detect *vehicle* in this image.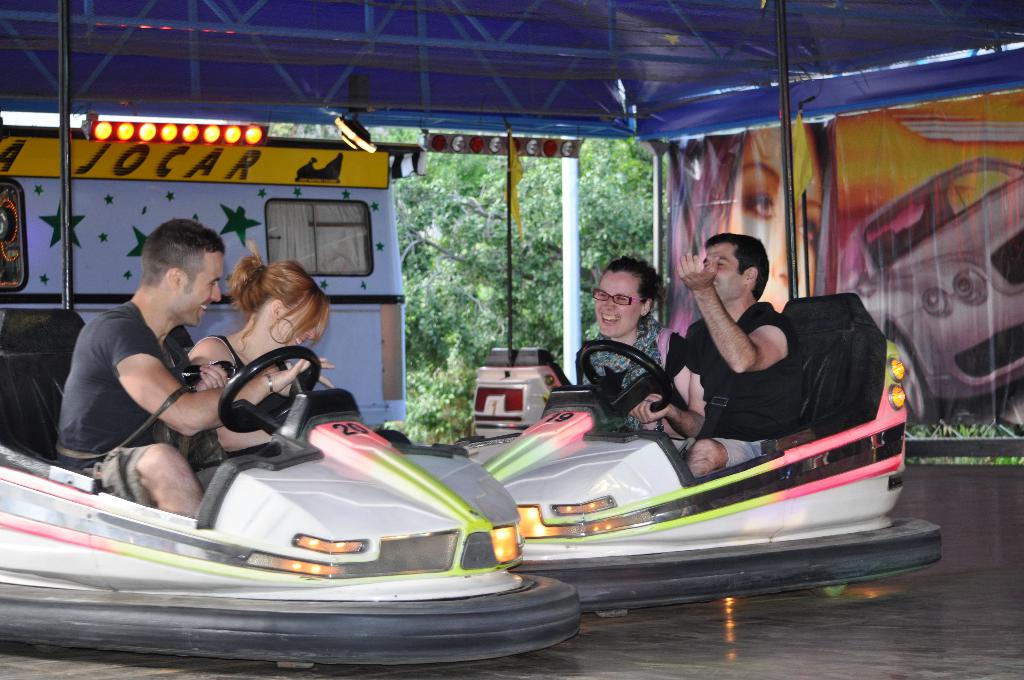
Detection: box=[838, 150, 1023, 423].
